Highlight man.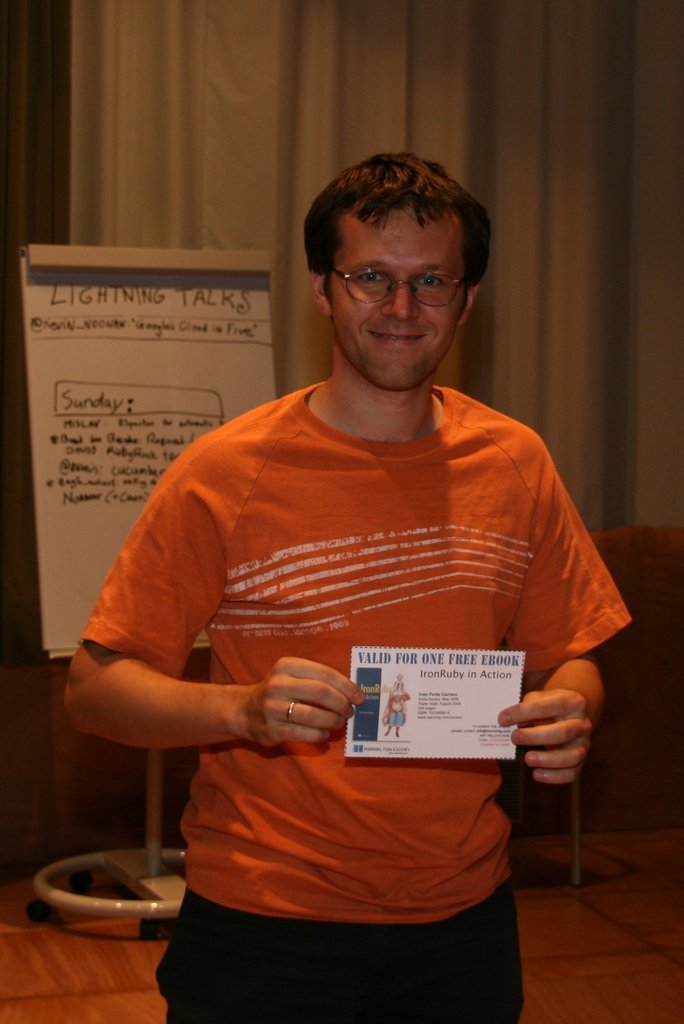
Highlighted region: [47, 141, 633, 1023].
